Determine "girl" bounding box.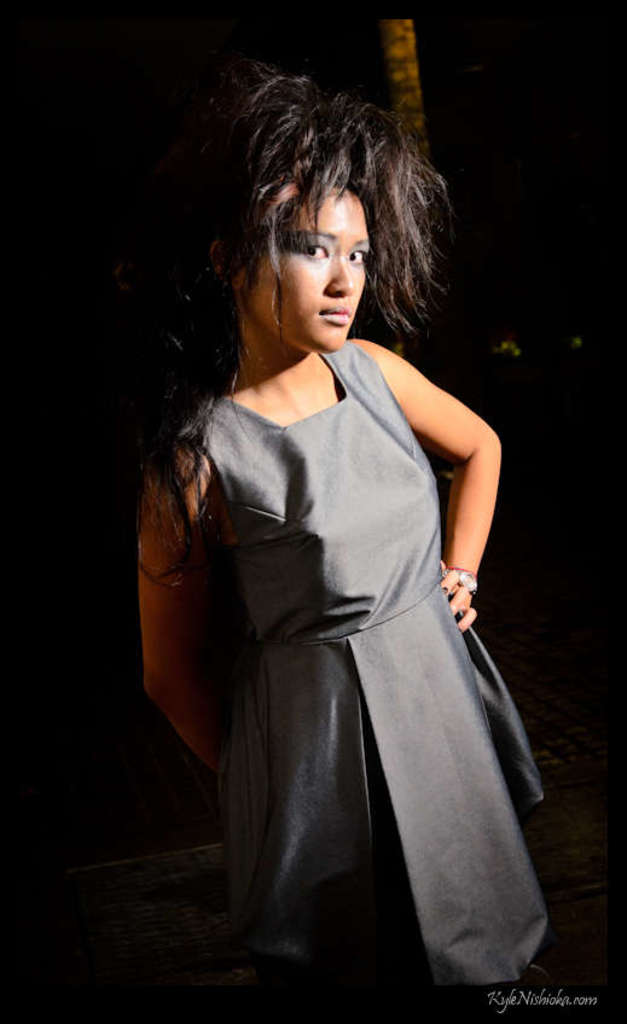
Determined: [x1=138, y1=57, x2=550, y2=991].
